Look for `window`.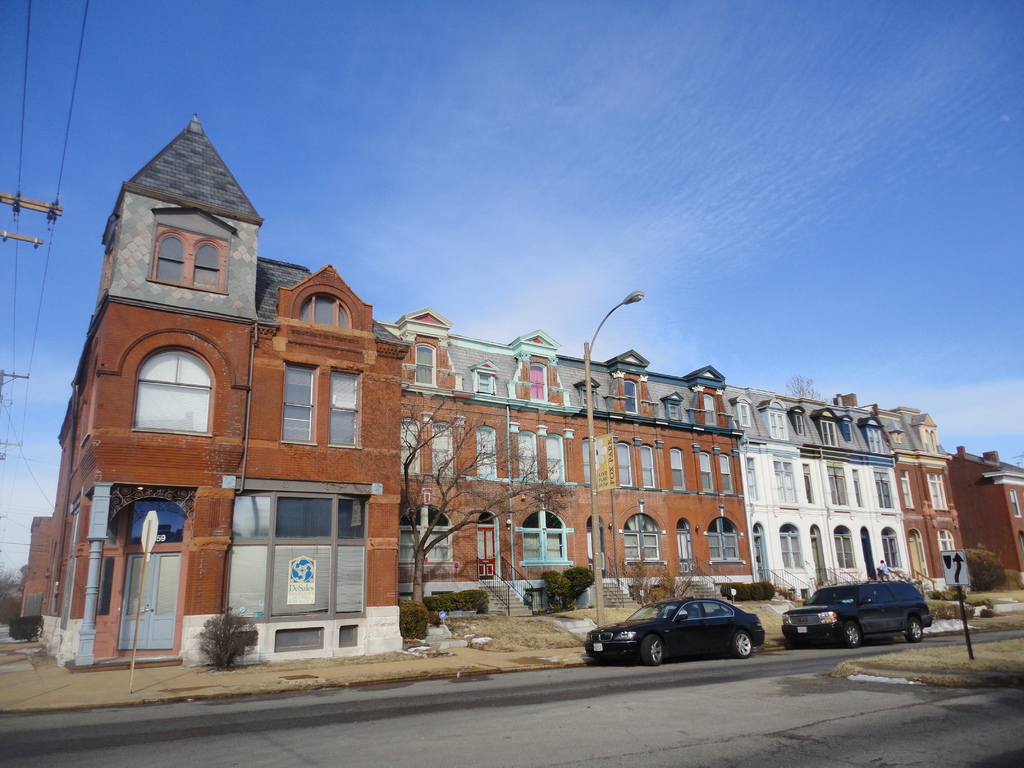
Found: (x1=668, y1=399, x2=679, y2=419).
